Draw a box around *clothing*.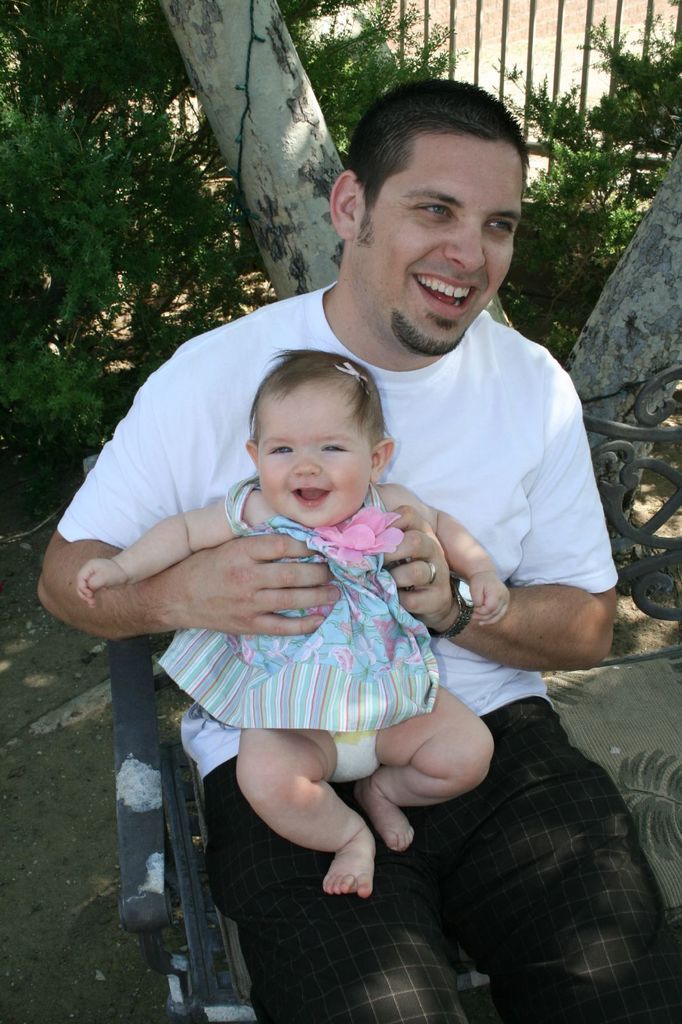
[55, 275, 619, 1023].
